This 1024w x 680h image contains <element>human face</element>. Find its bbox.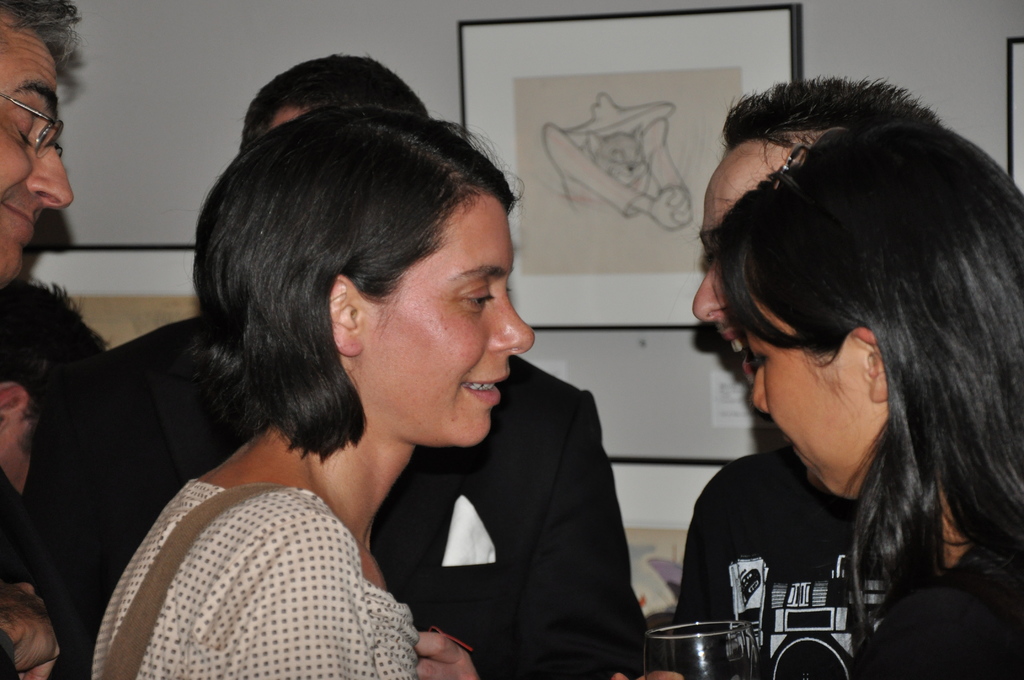
[left=739, top=295, right=863, bottom=494].
